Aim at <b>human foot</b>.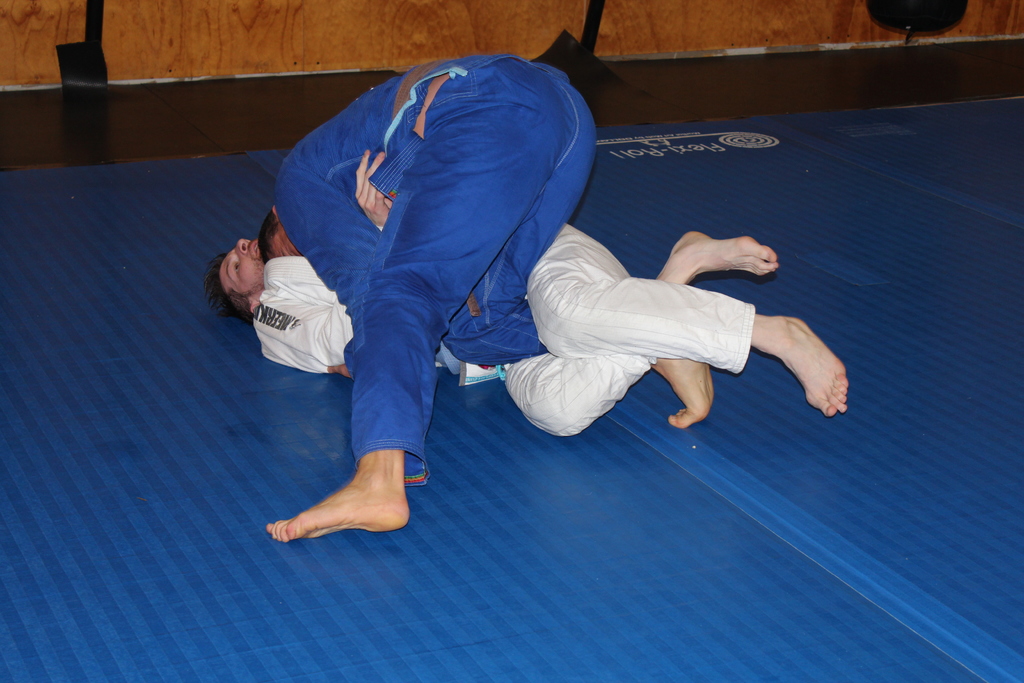
Aimed at [757,317,849,415].
